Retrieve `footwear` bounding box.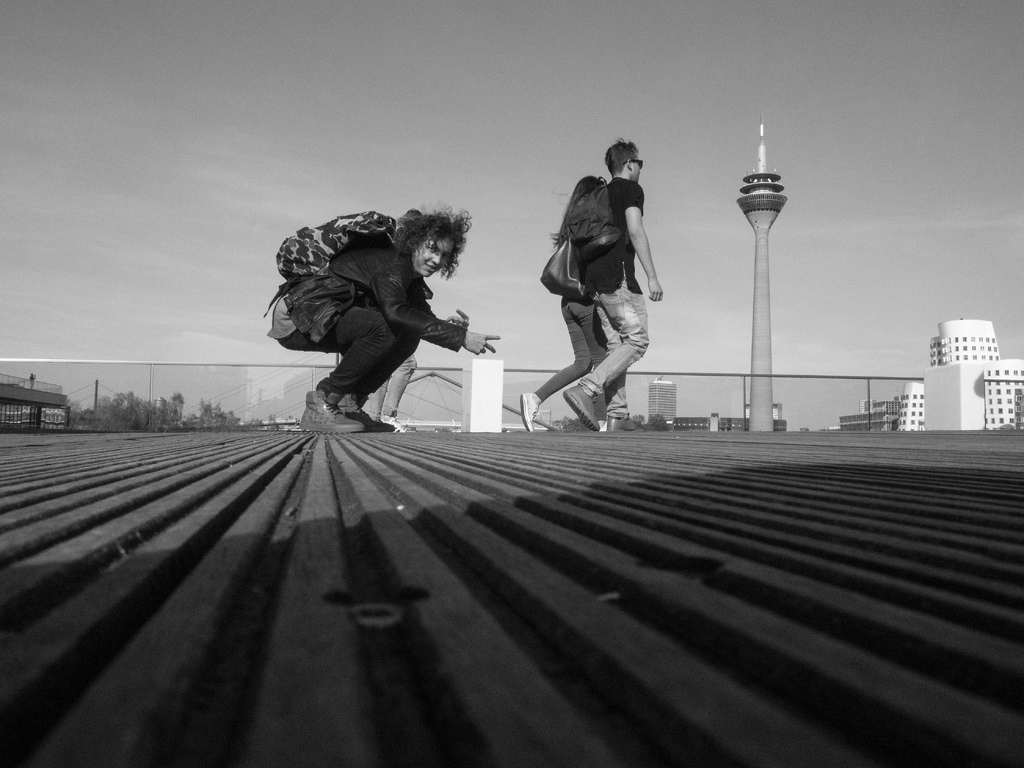
Bounding box: rect(561, 382, 600, 429).
